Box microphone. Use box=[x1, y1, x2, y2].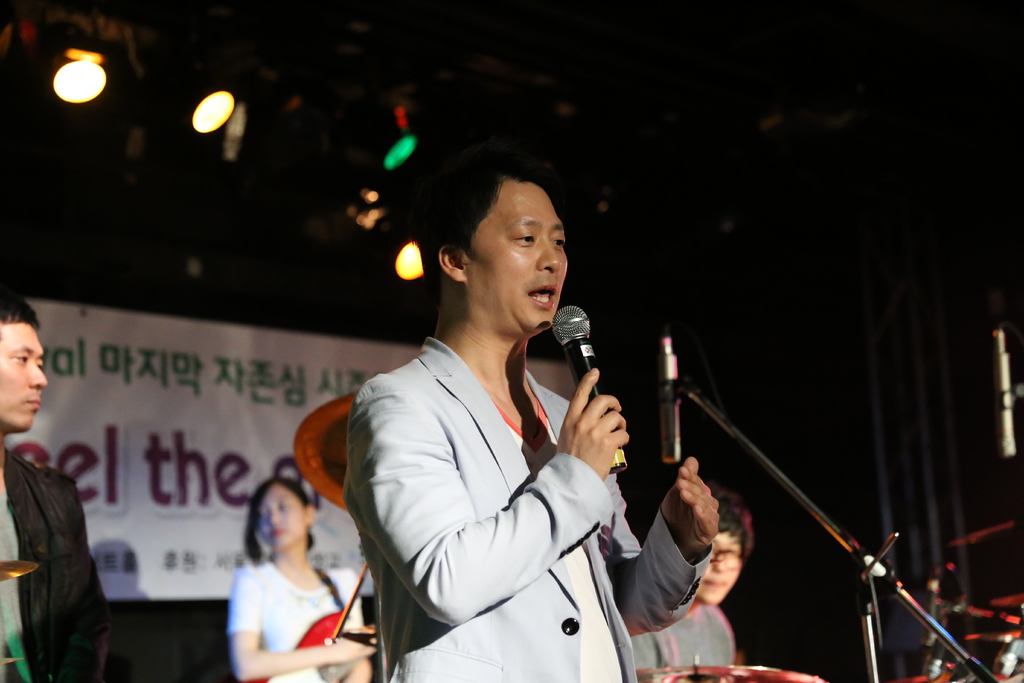
box=[995, 329, 1016, 458].
